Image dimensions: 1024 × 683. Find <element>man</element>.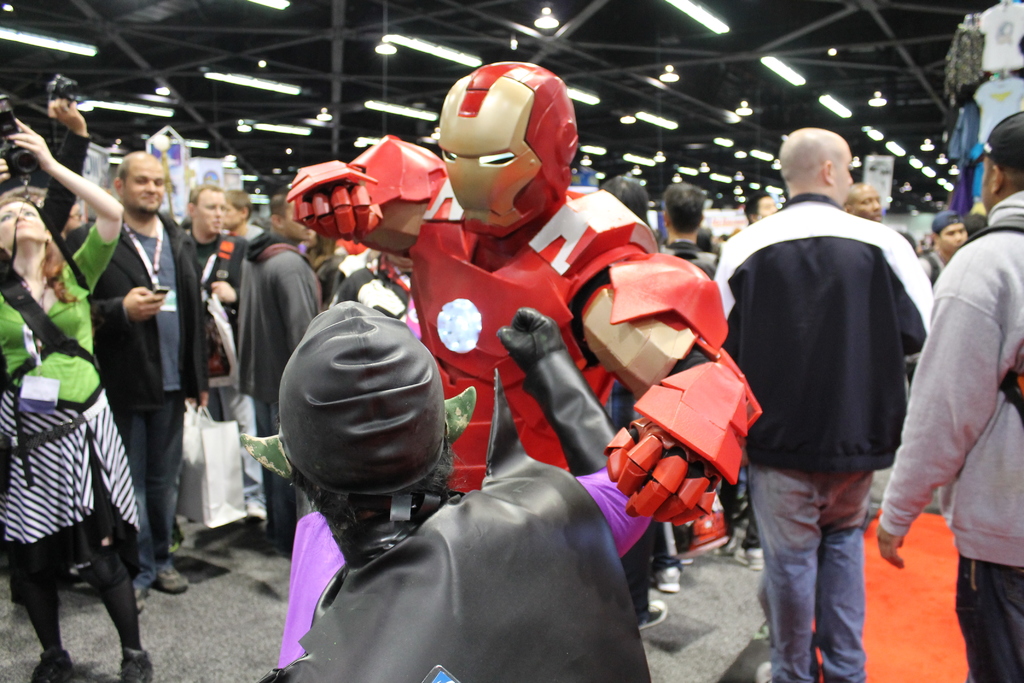
<box>184,179,264,520</box>.
